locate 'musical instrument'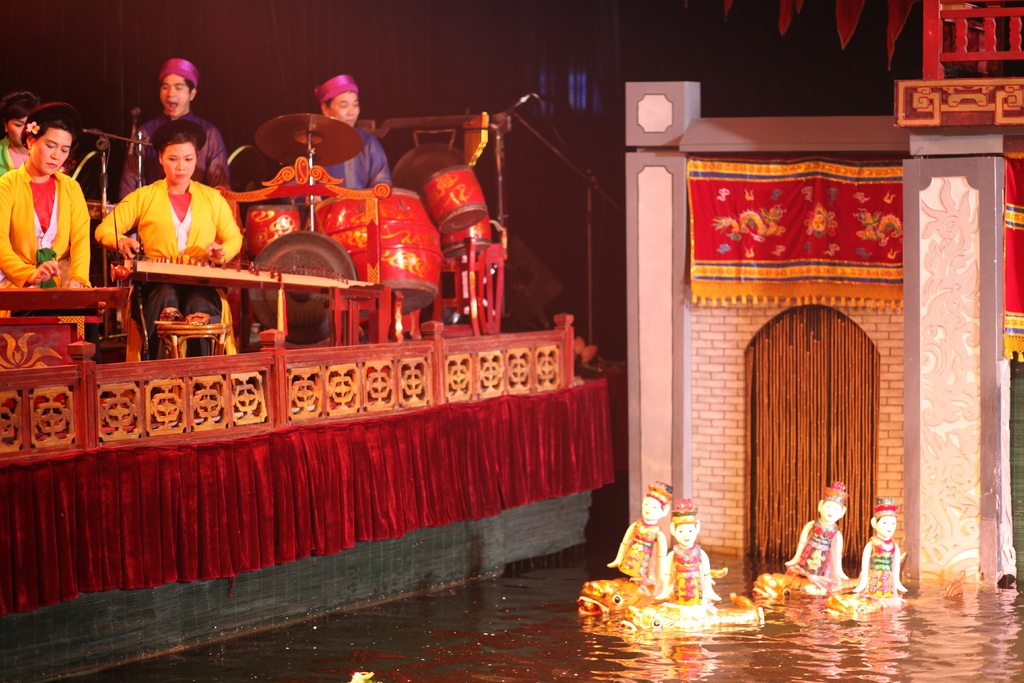
(left=230, top=226, right=365, bottom=338)
